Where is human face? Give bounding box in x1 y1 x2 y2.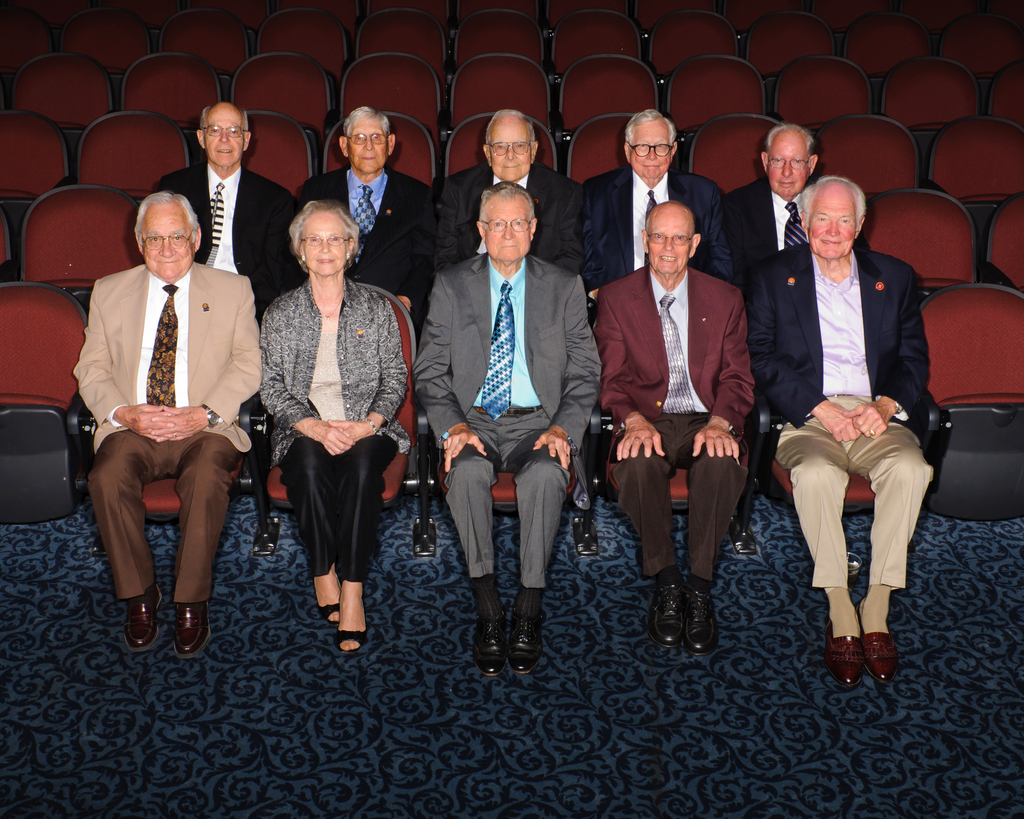
301 214 349 274.
